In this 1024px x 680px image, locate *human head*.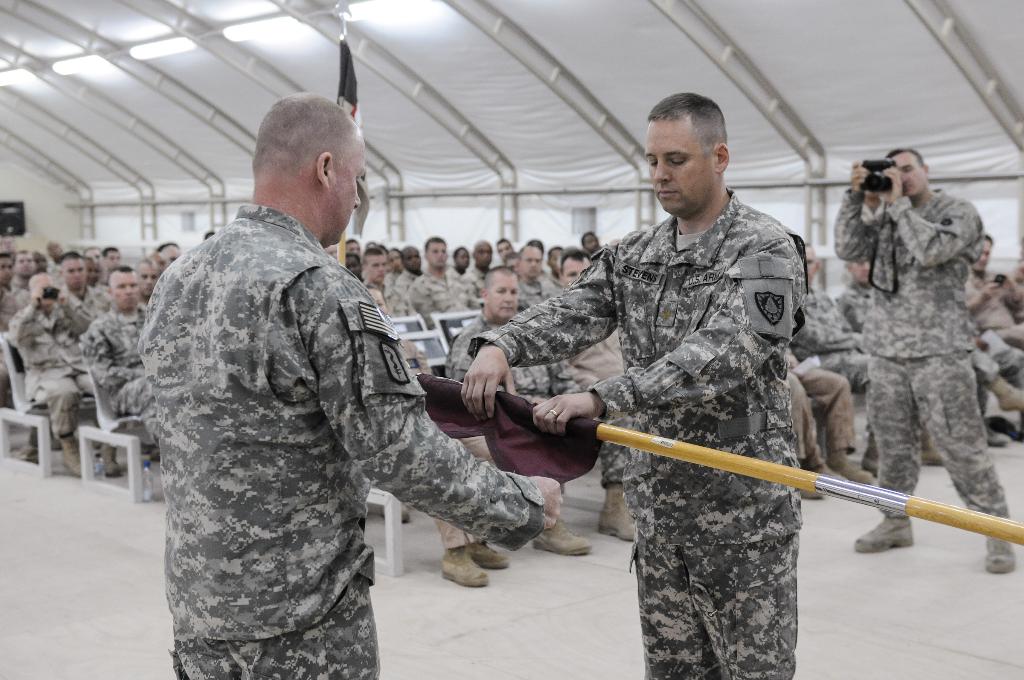
Bounding box: Rect(154, 241, 182, 268).
